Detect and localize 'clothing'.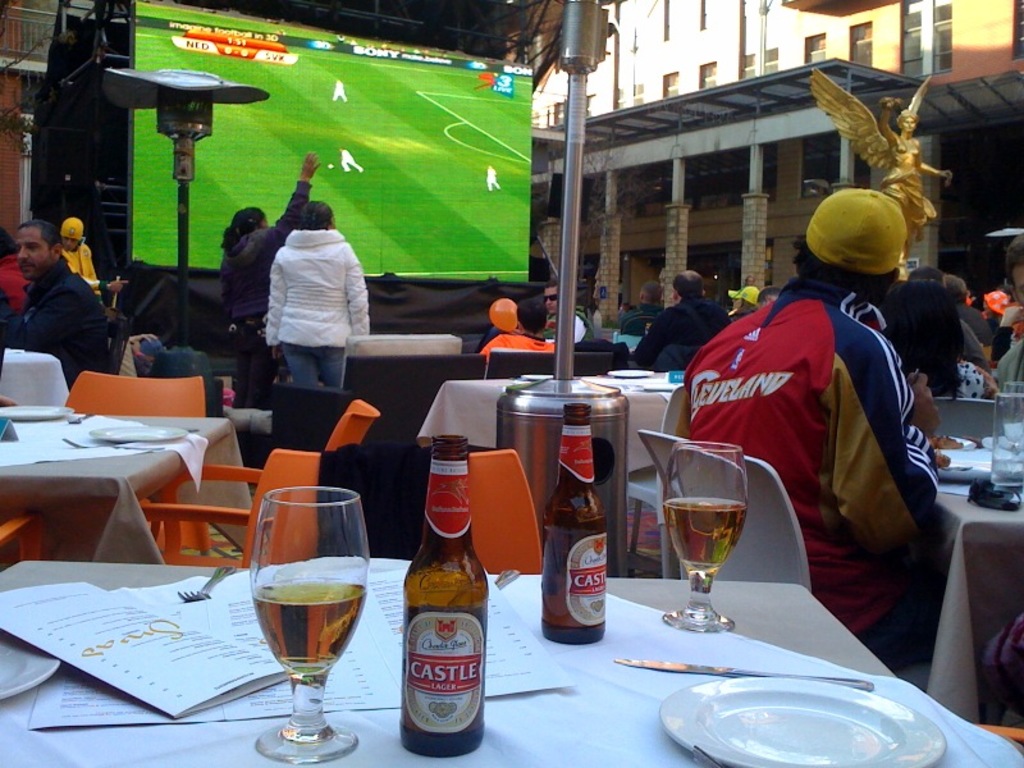
Localized at rect(549, 310, 590, 349).
